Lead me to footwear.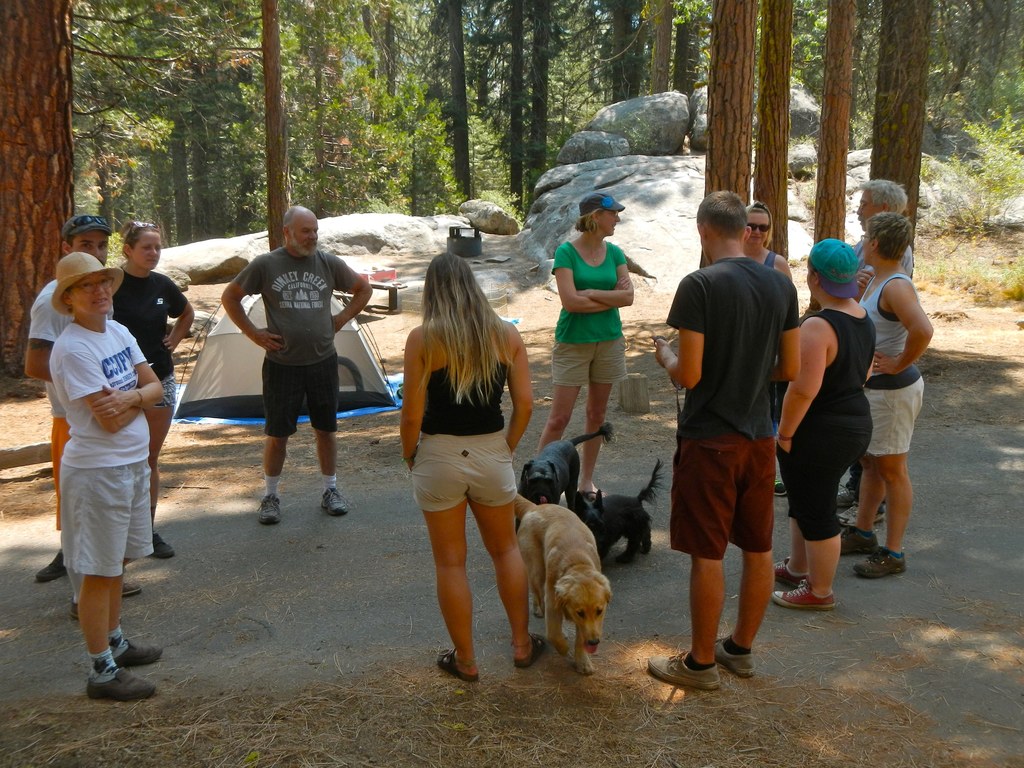
Lead to 643 650 718 695.
